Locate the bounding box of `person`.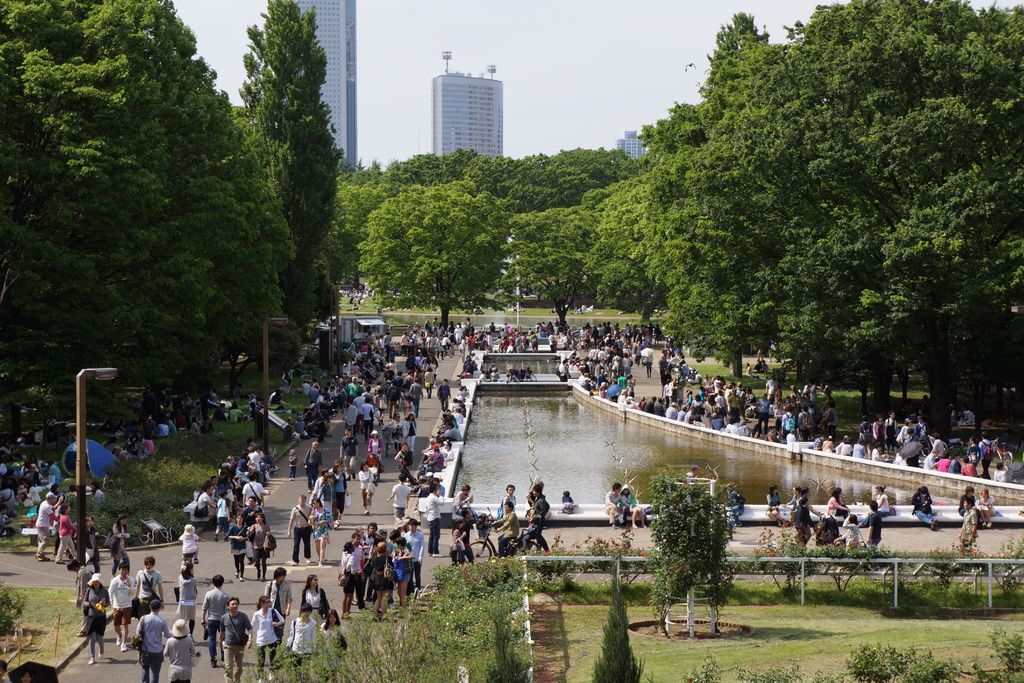
Bounding box: l=35, t=491, r=56, b=562.
